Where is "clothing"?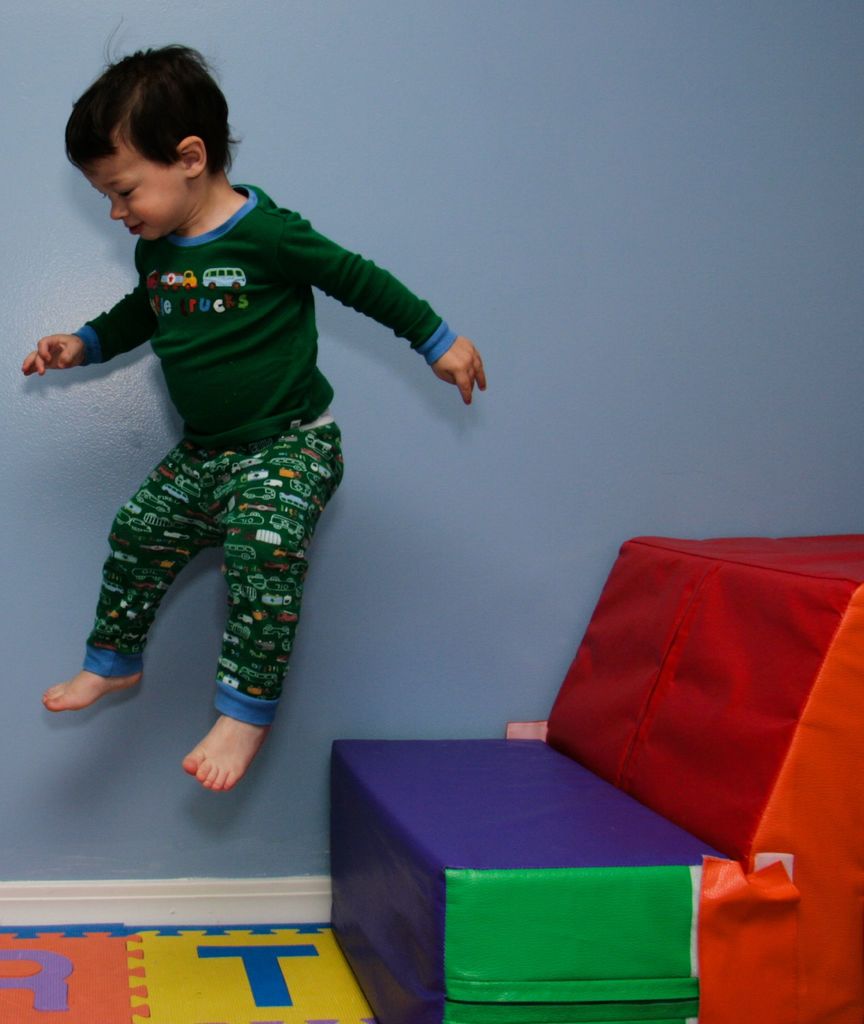
select_region(65, 182, 455, 723).
